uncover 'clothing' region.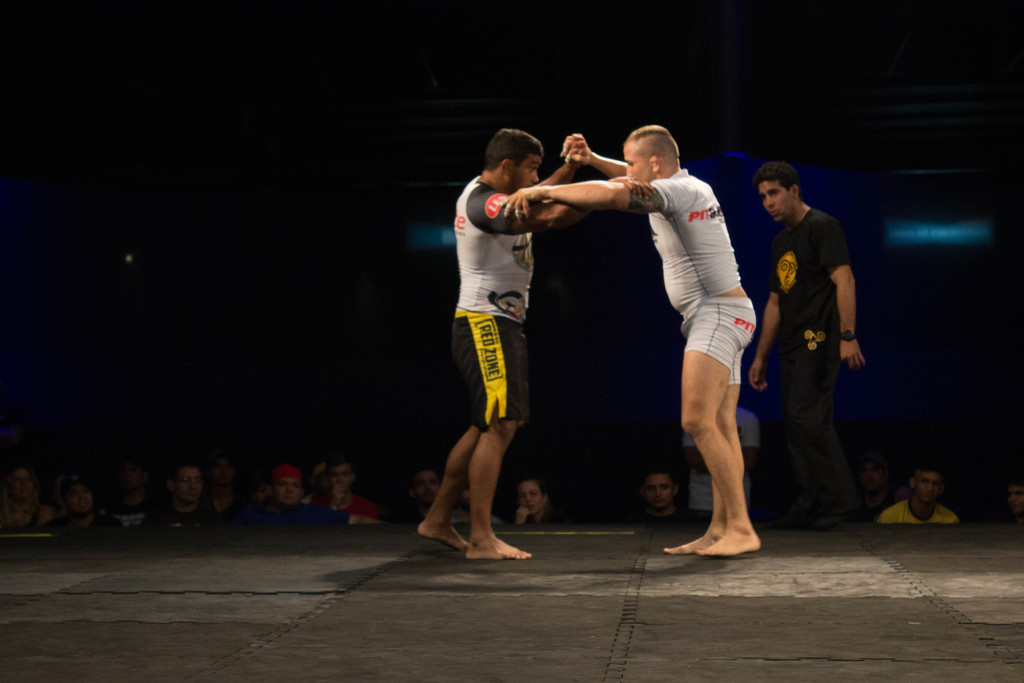
Uncovered: rect(316, 499, 379, 514).
